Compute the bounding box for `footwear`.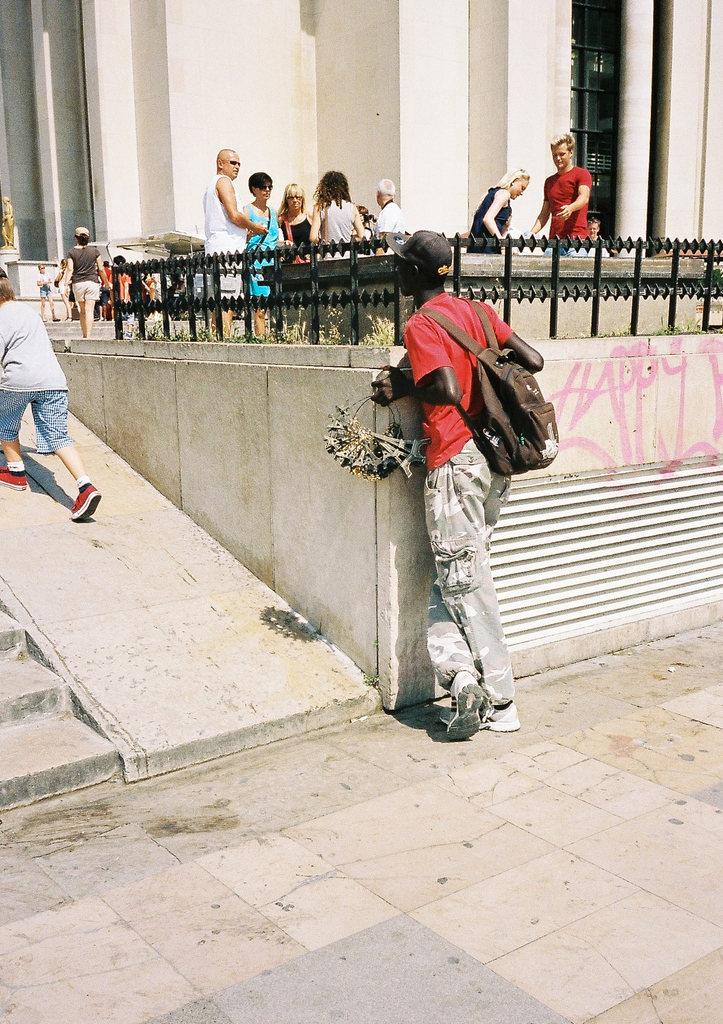
bbox(0, 463, 29, 494).
